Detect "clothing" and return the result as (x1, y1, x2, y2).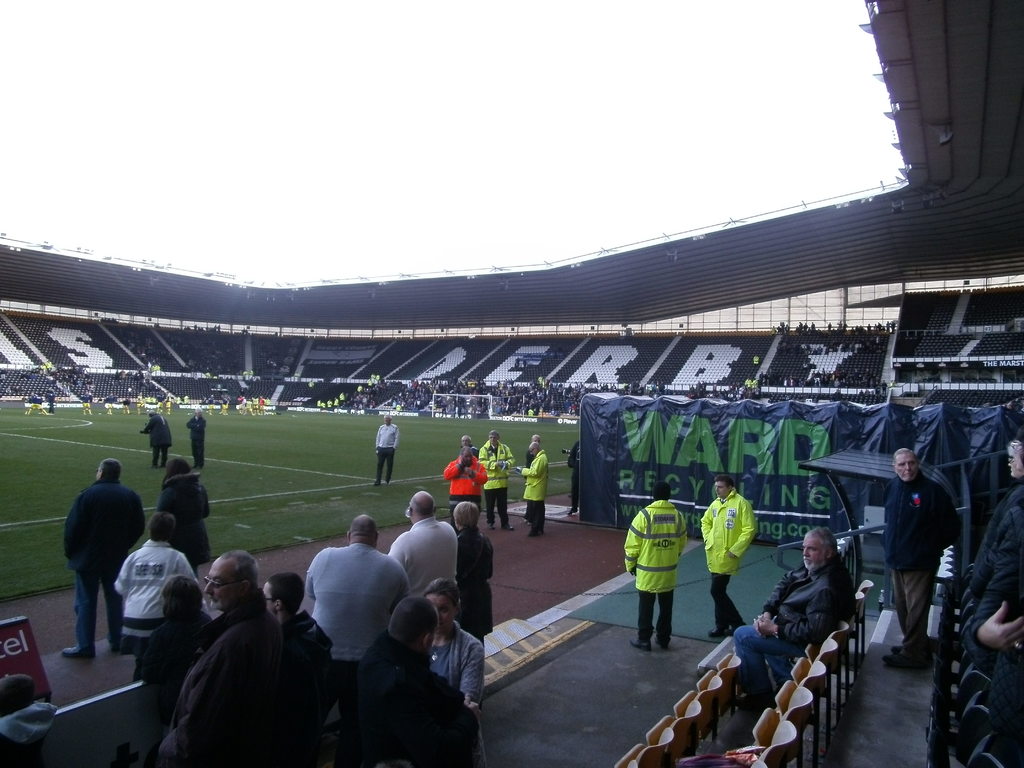
(625, 506, 697, 646).
